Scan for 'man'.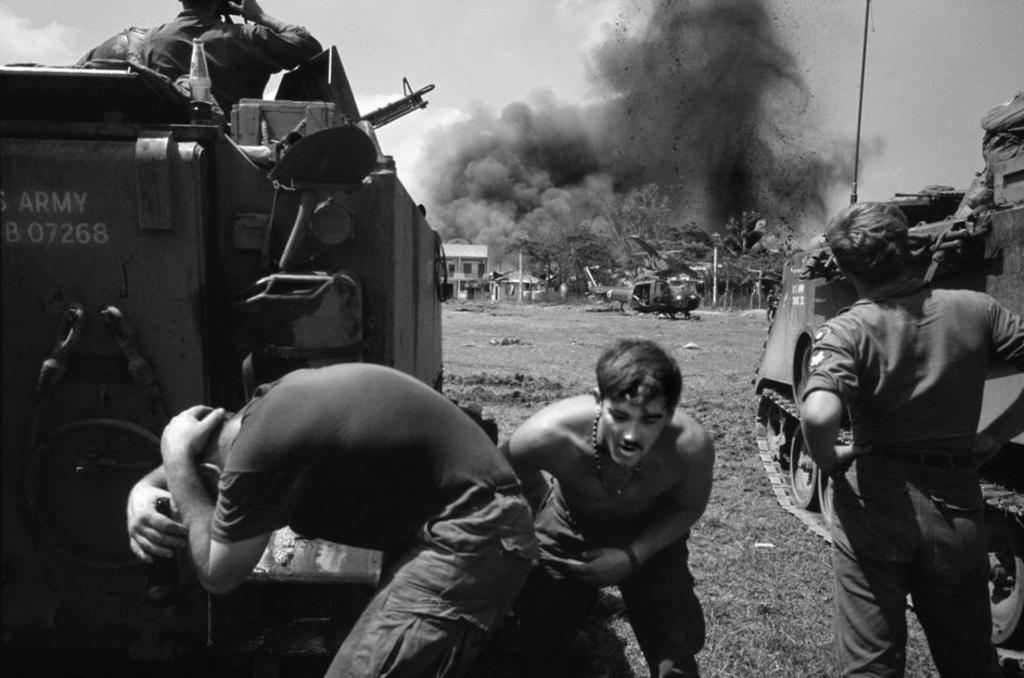
Scan result: region(489, 337, 705, 677).
